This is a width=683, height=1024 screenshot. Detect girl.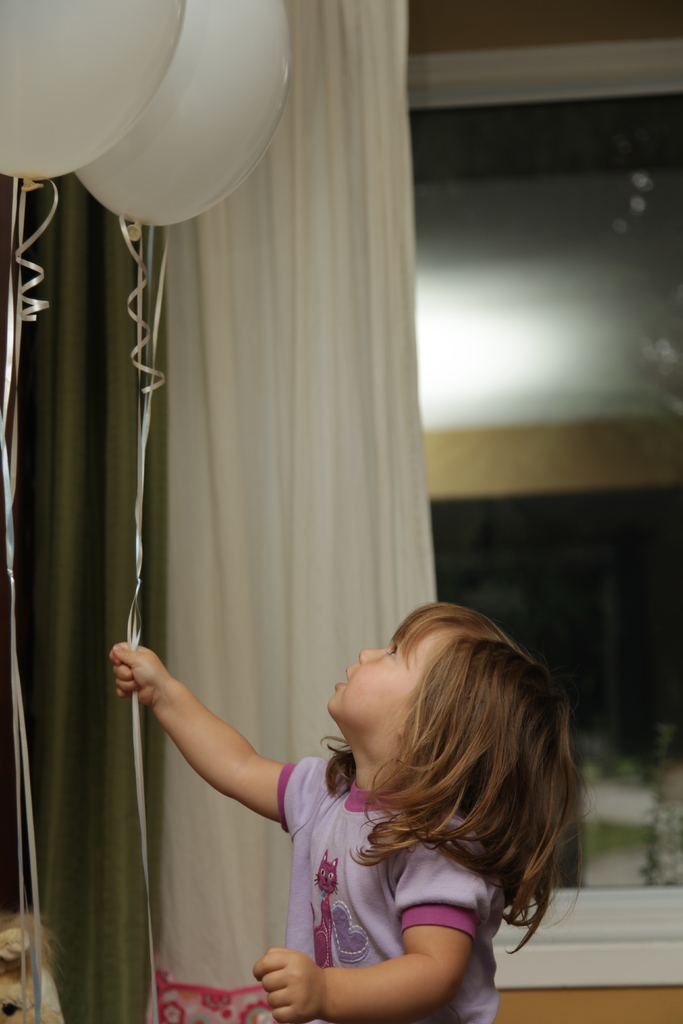
(108,605,590,1023).
